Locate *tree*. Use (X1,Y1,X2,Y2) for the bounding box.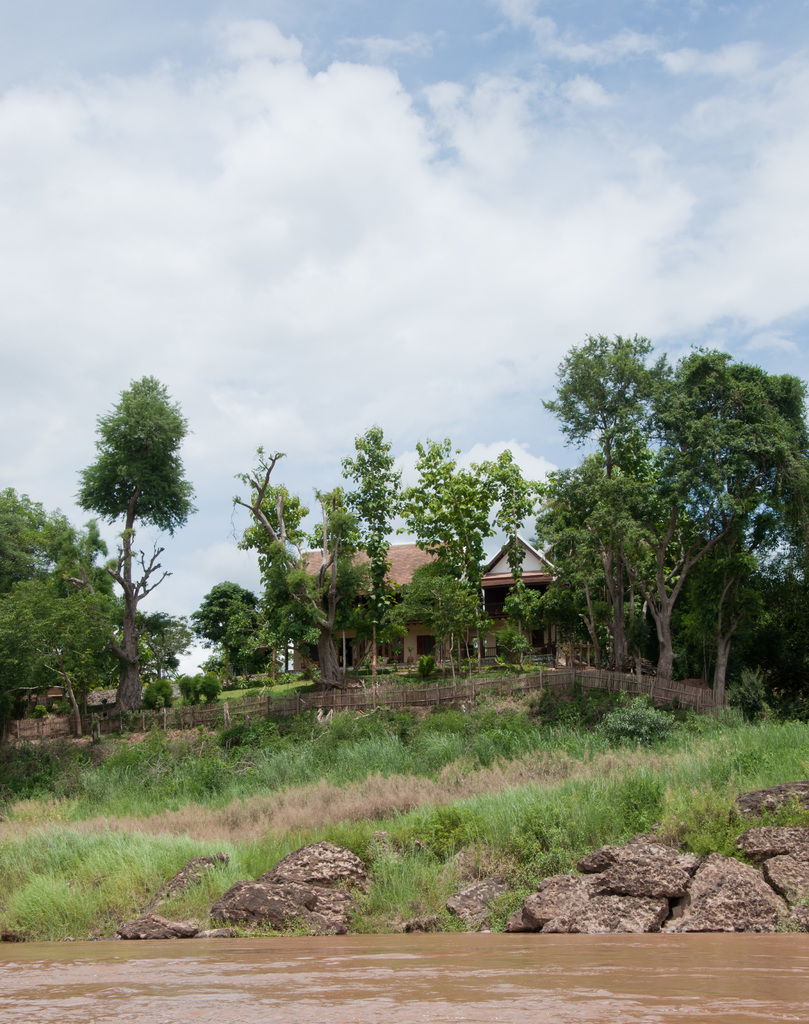
(320,484,377,680).
